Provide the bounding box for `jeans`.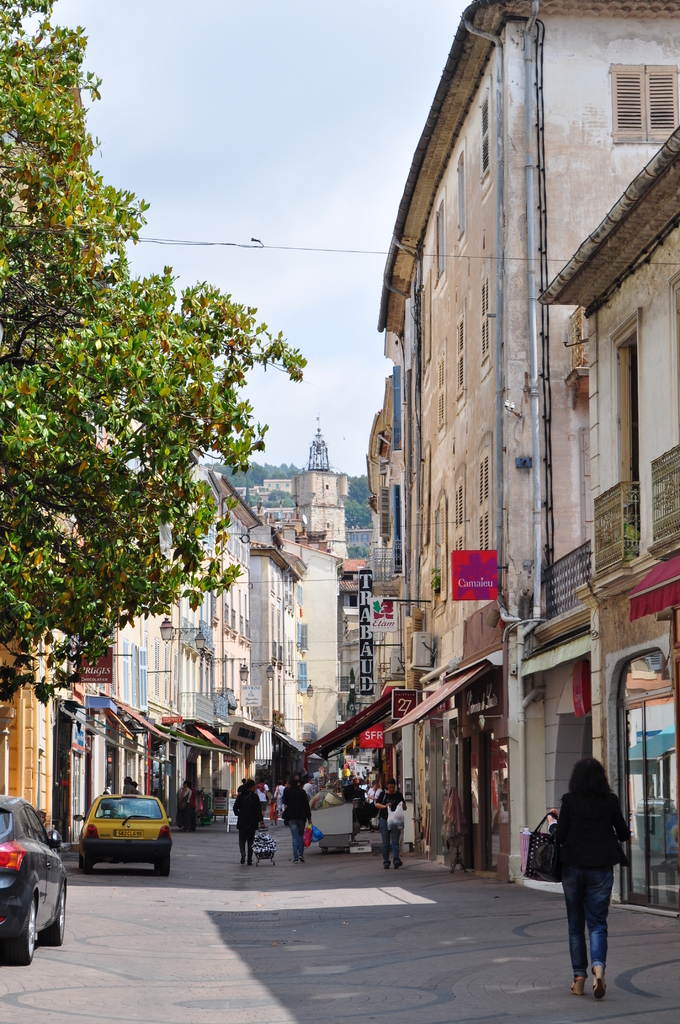
[555, 863, 629, 981].
